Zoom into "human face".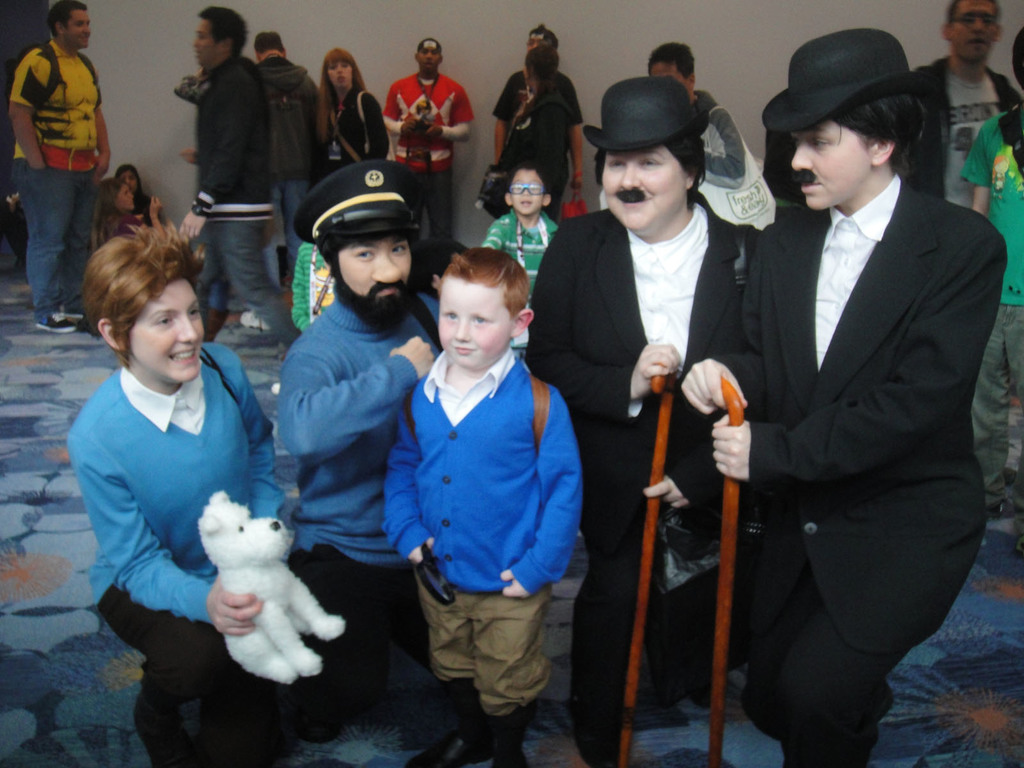
Zoom target: <bbox>193, 18, 213, 64</bbox>.
